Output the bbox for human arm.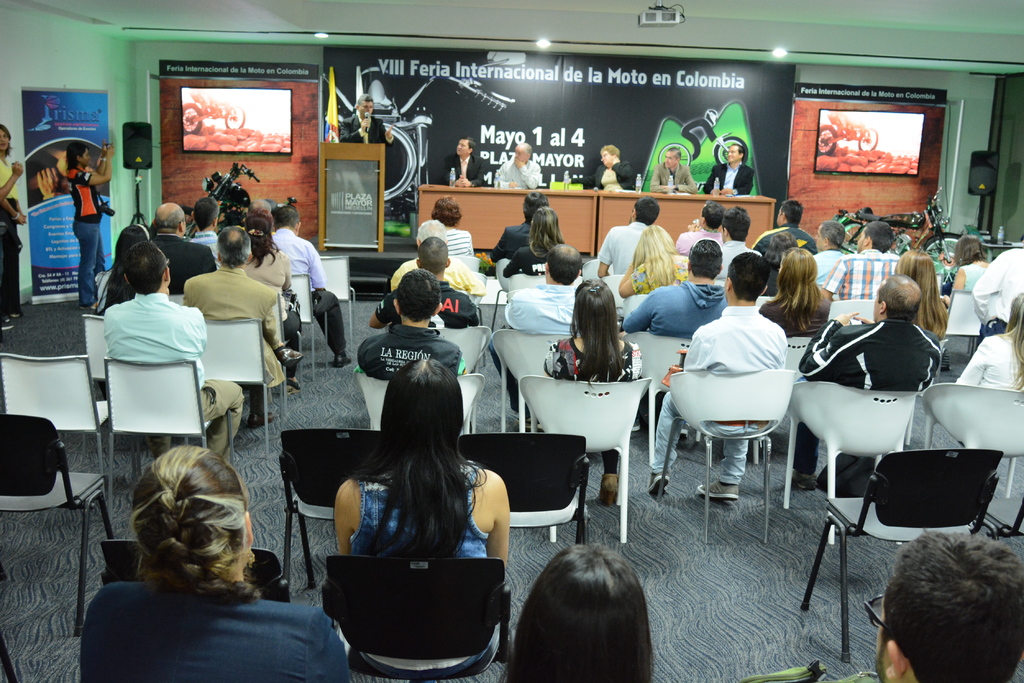
(616, 263, 634, 298).
